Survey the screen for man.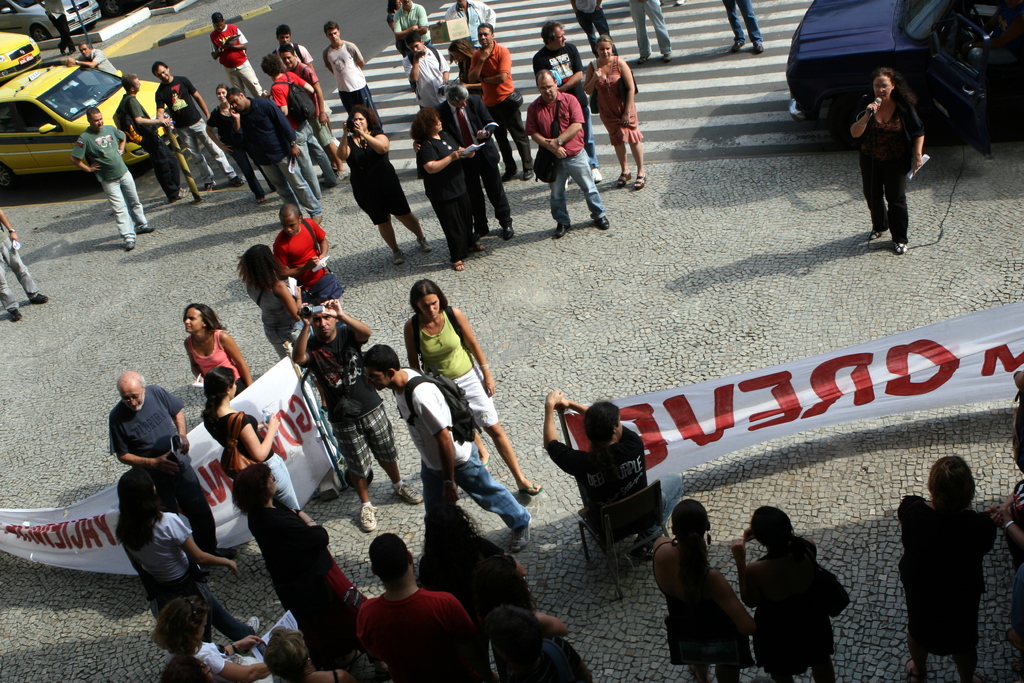
Survey found: <bbox>109, 368, 230, 556</bbox>.
